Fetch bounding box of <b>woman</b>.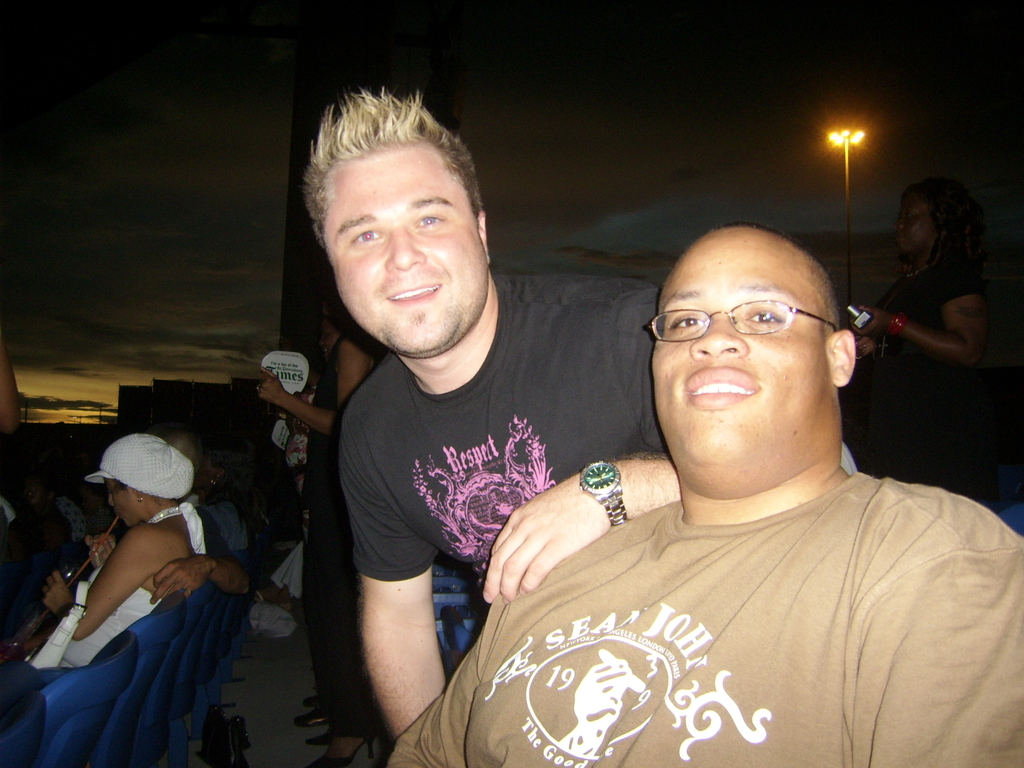
Bbox: crop(850, 177, 992, 490).
